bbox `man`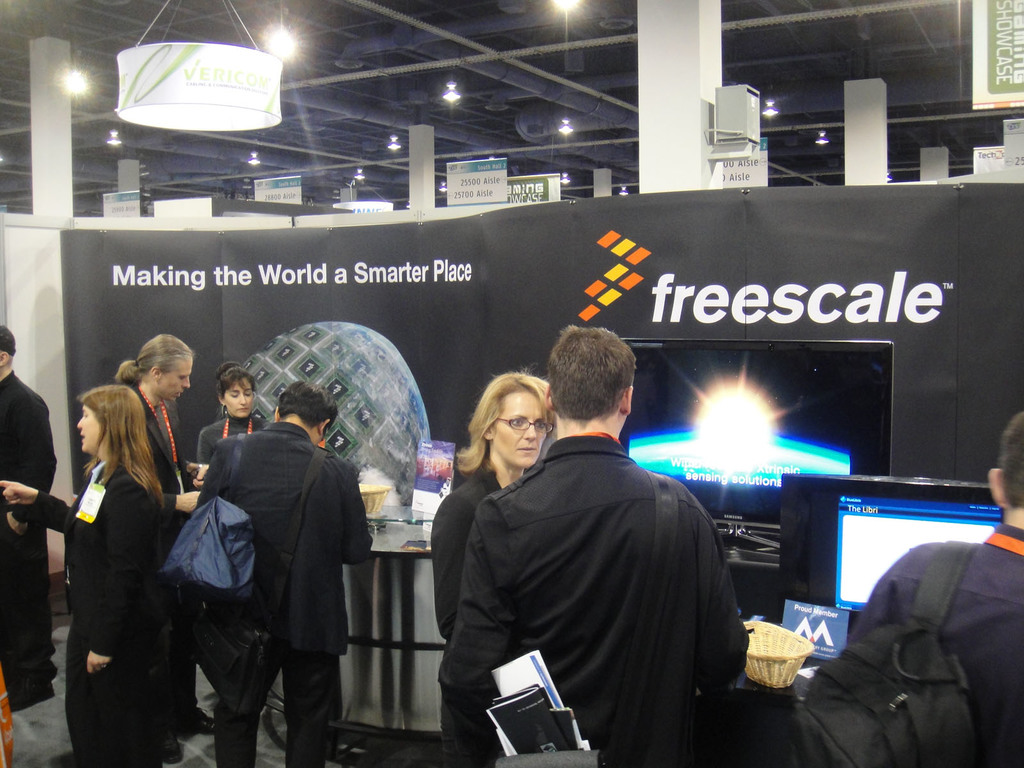
<bbox>0, 325, 58, 714</bbox>
